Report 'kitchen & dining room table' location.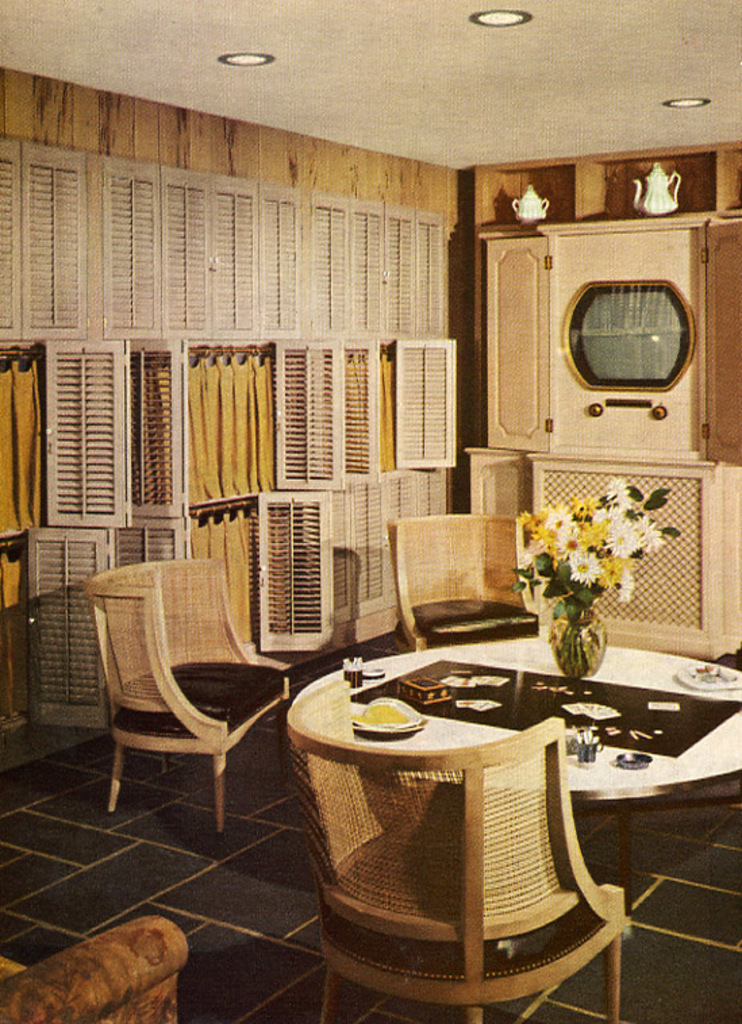
Report: x1=289, y1=635, x2=741, y2=956.
